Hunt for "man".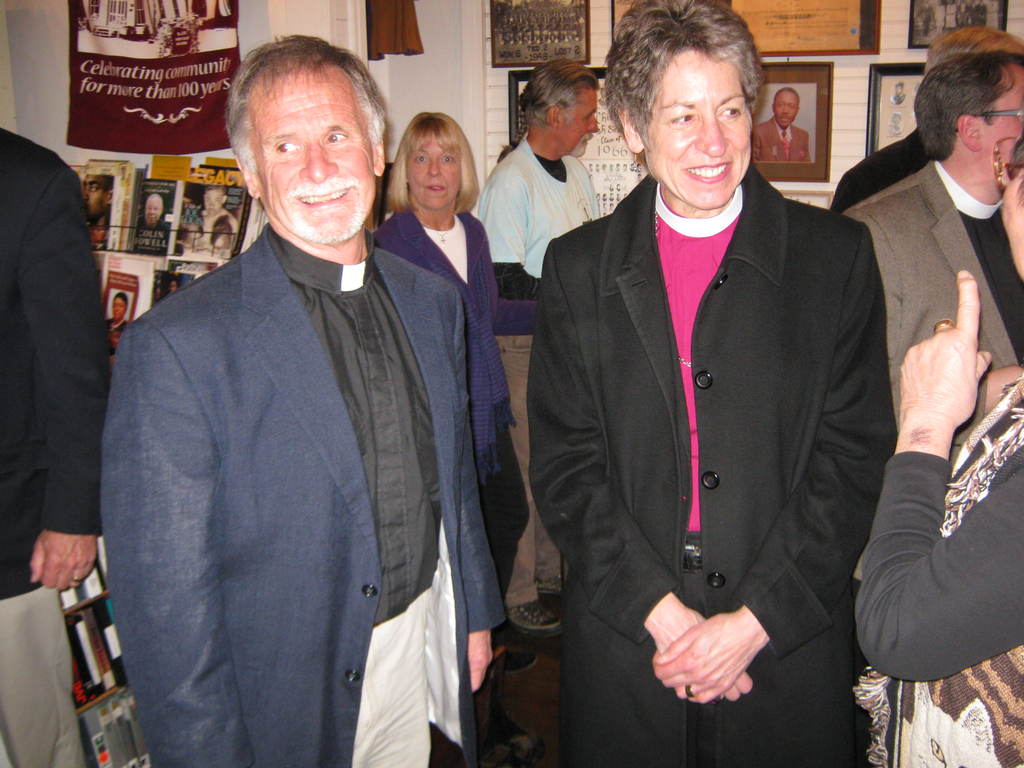
Hunted down at locate(826, 24, 1023, 214).
